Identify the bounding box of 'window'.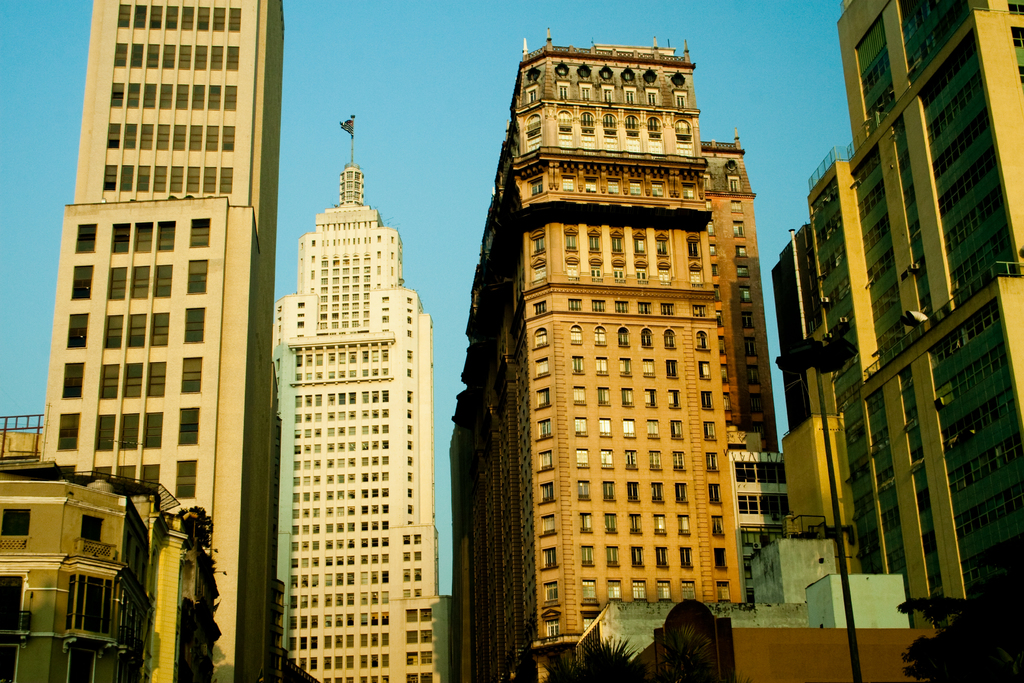
rect(106, 316, 120, 352).
